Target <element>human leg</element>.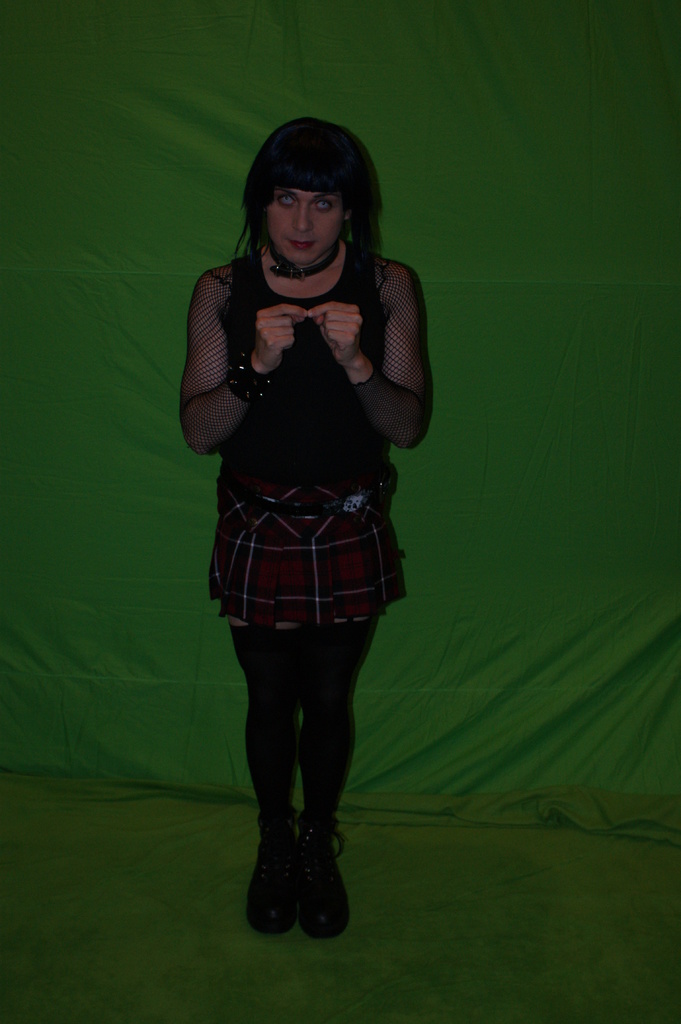
Target region: rect(240, 607, 294, 934).
